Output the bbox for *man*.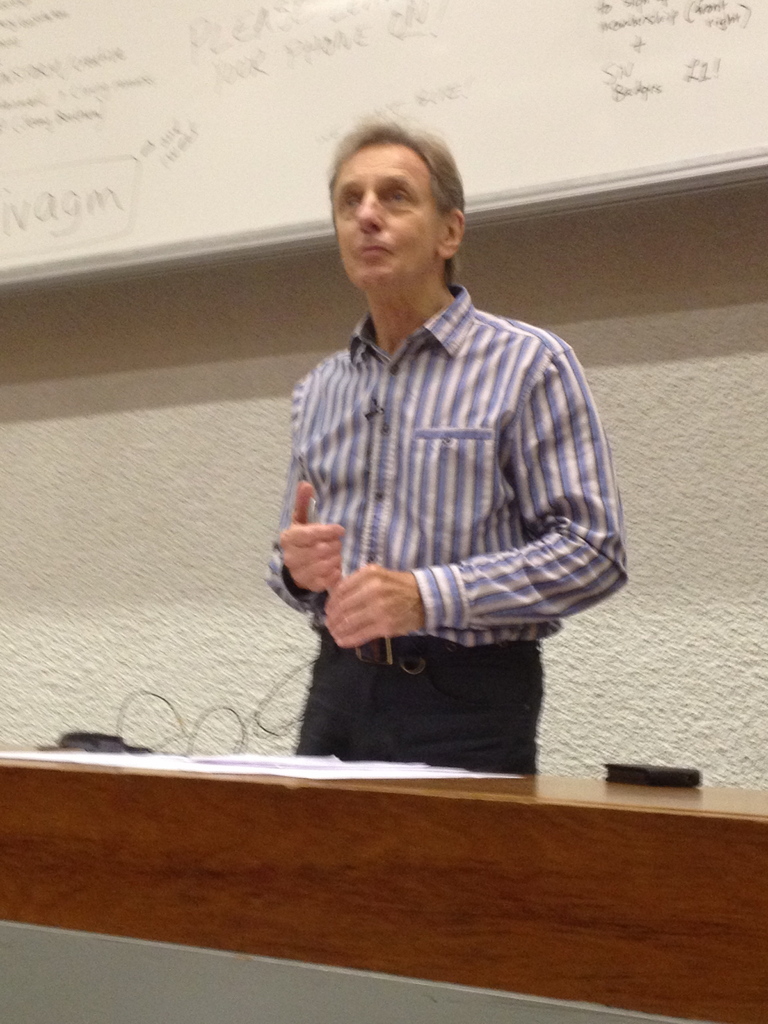
272/122/634/783.
